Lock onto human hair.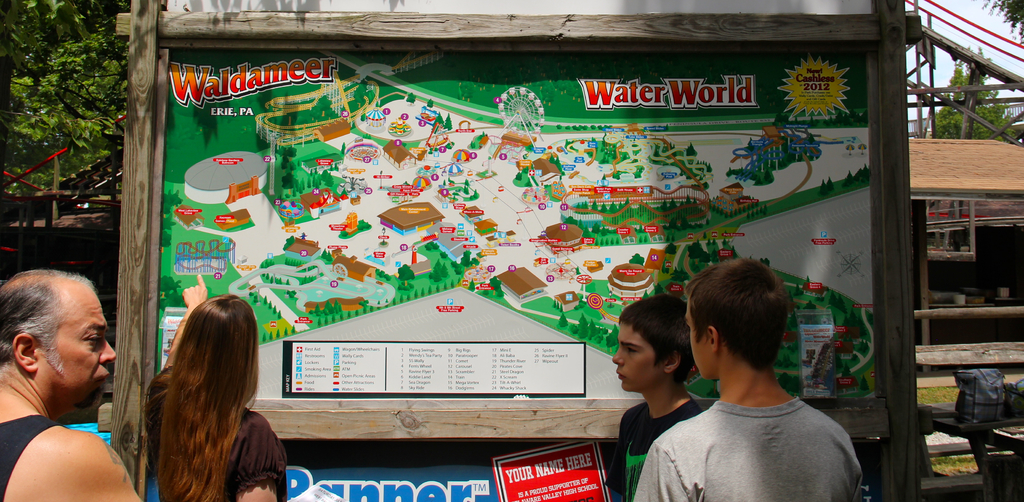
Locked: select_region(686, 267, 793, 397).
